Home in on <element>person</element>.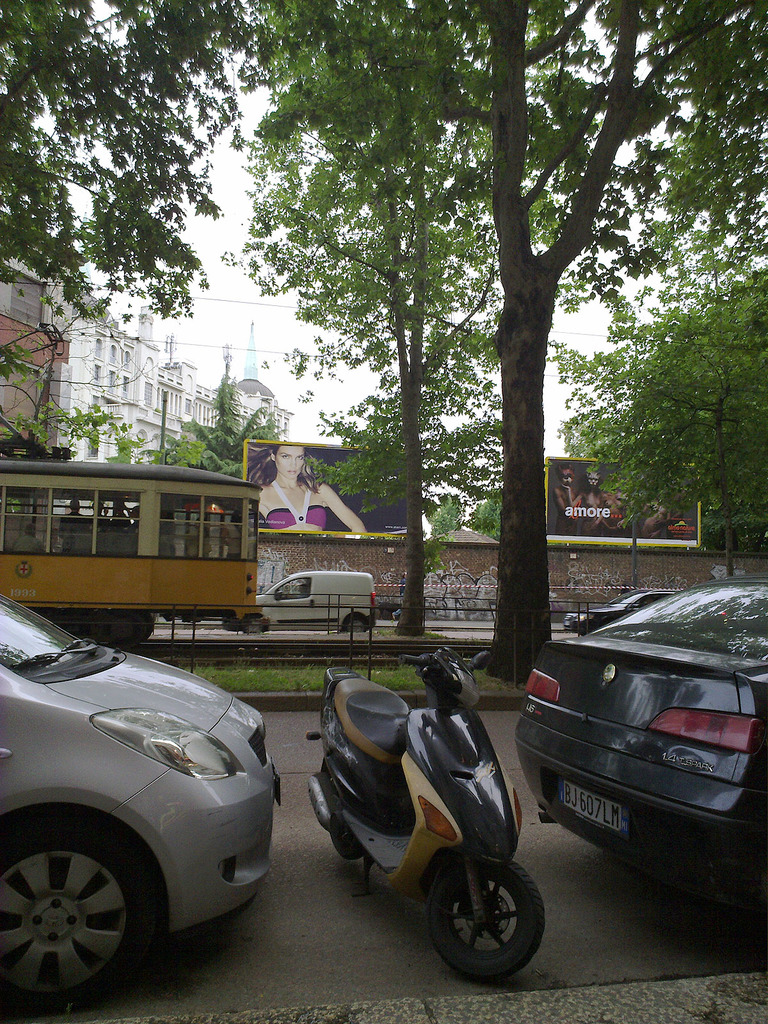
Homed in at bbox=(77, 495, 117, 531).
